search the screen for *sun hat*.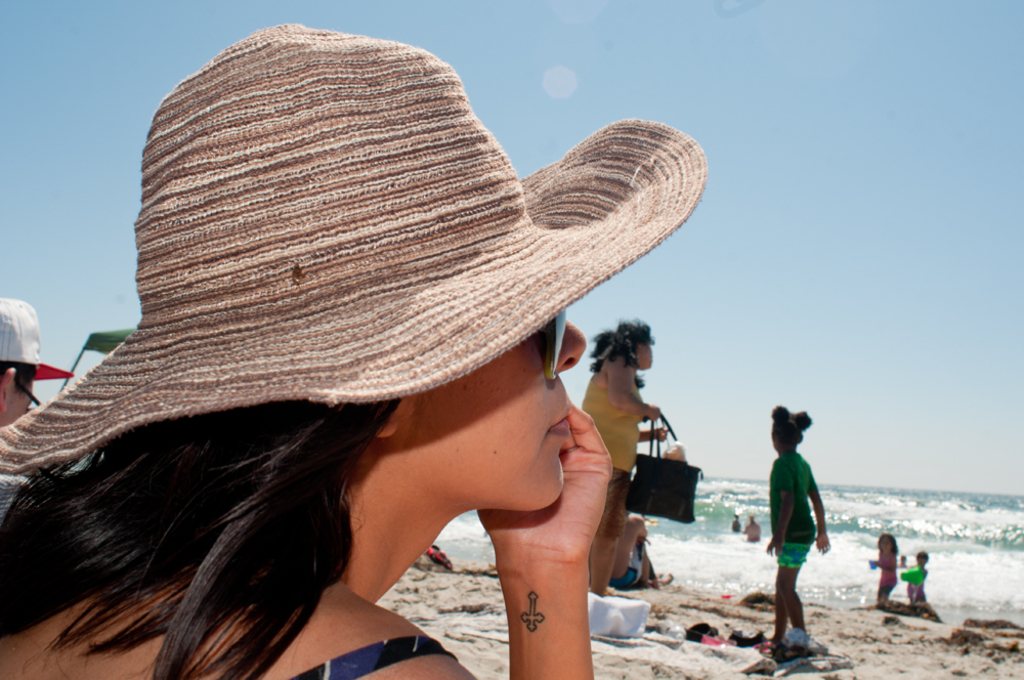
Found at [0, 296, 83, 382].
